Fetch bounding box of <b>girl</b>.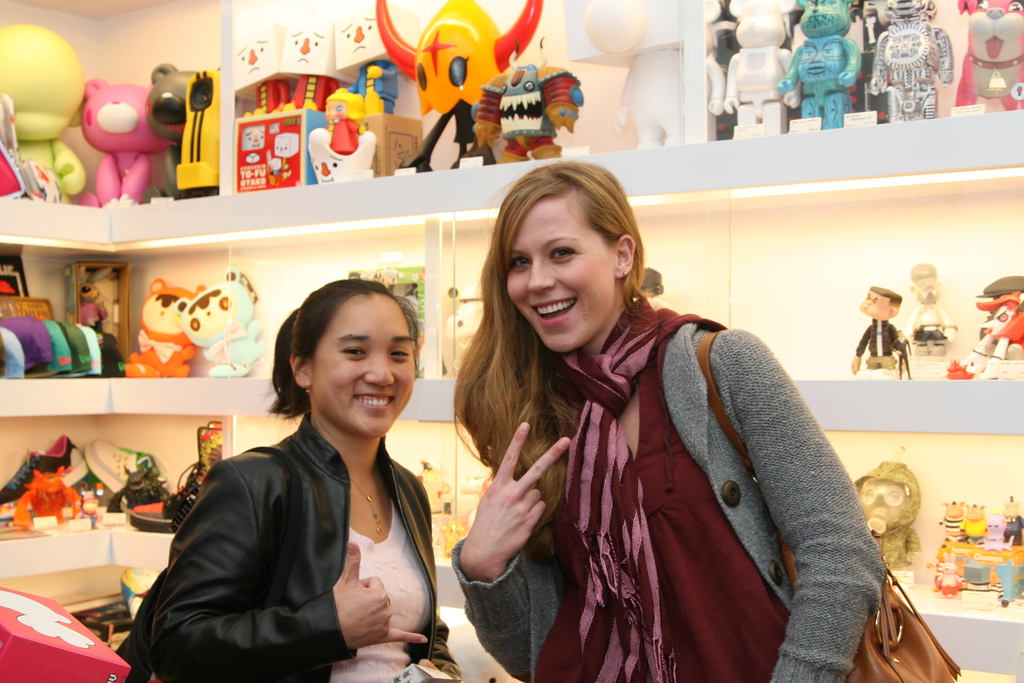
Bbox: Rect(132, 277, 447, 682).
